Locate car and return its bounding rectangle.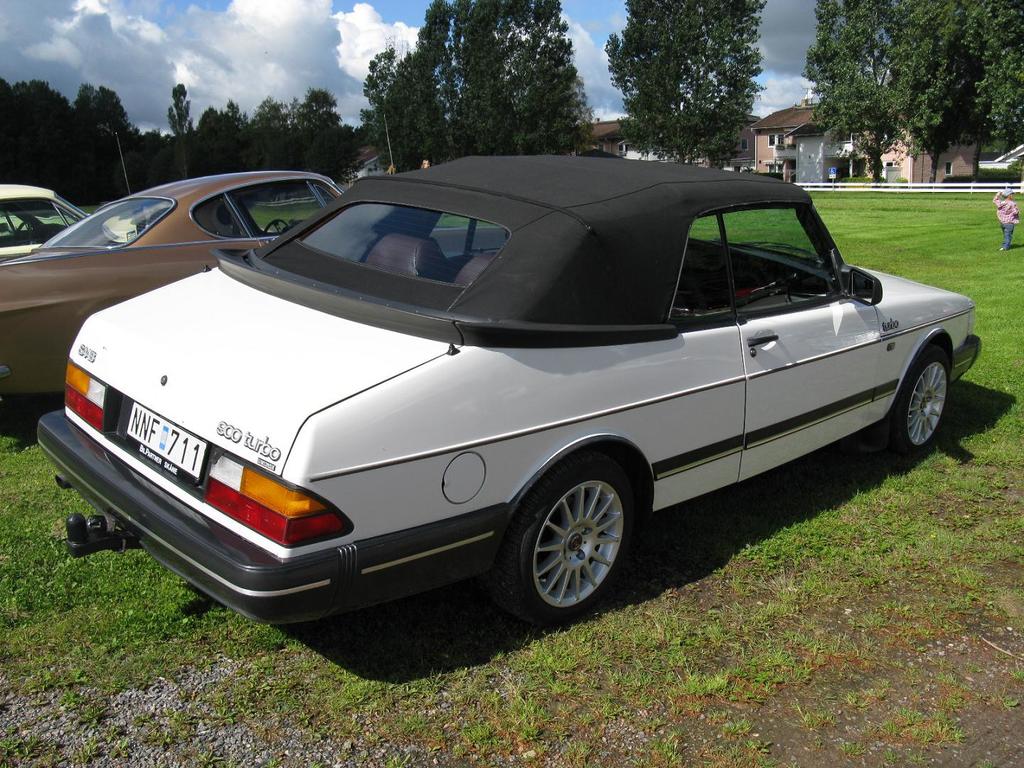
0:183:149:270.
